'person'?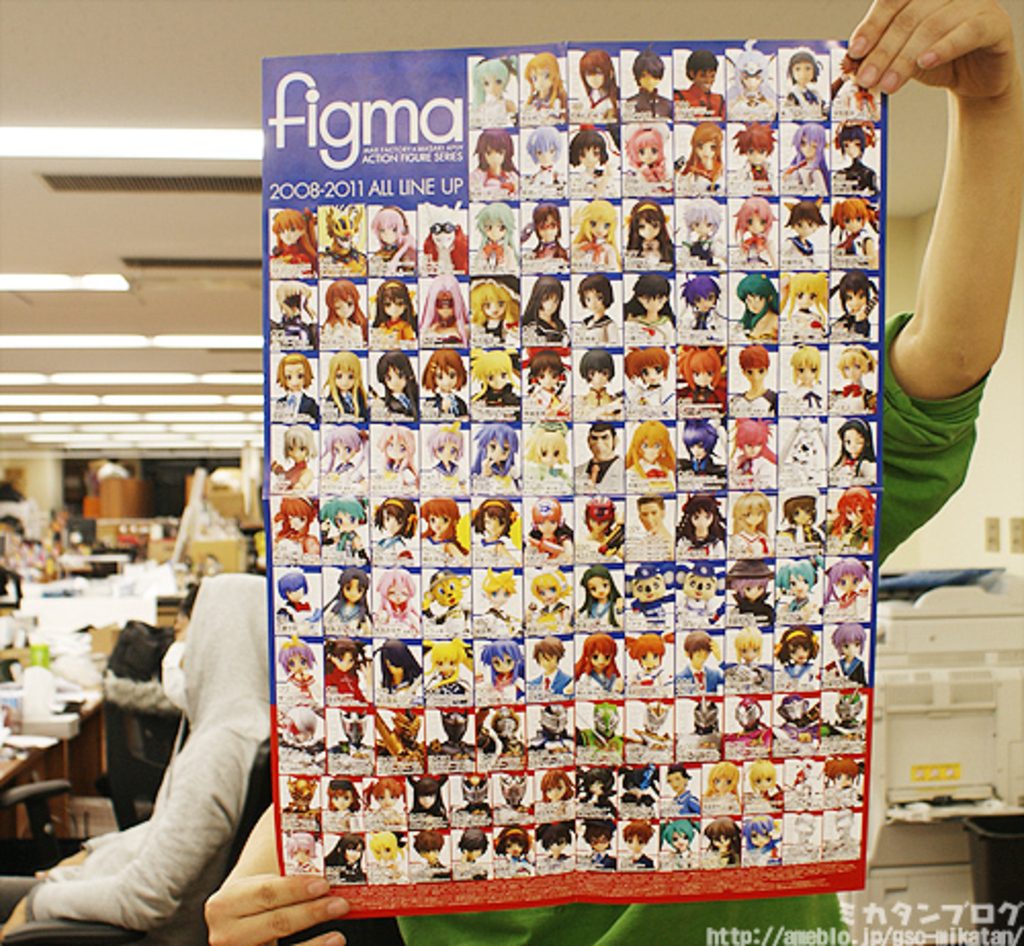
locate(463, 821, 496, 874)
